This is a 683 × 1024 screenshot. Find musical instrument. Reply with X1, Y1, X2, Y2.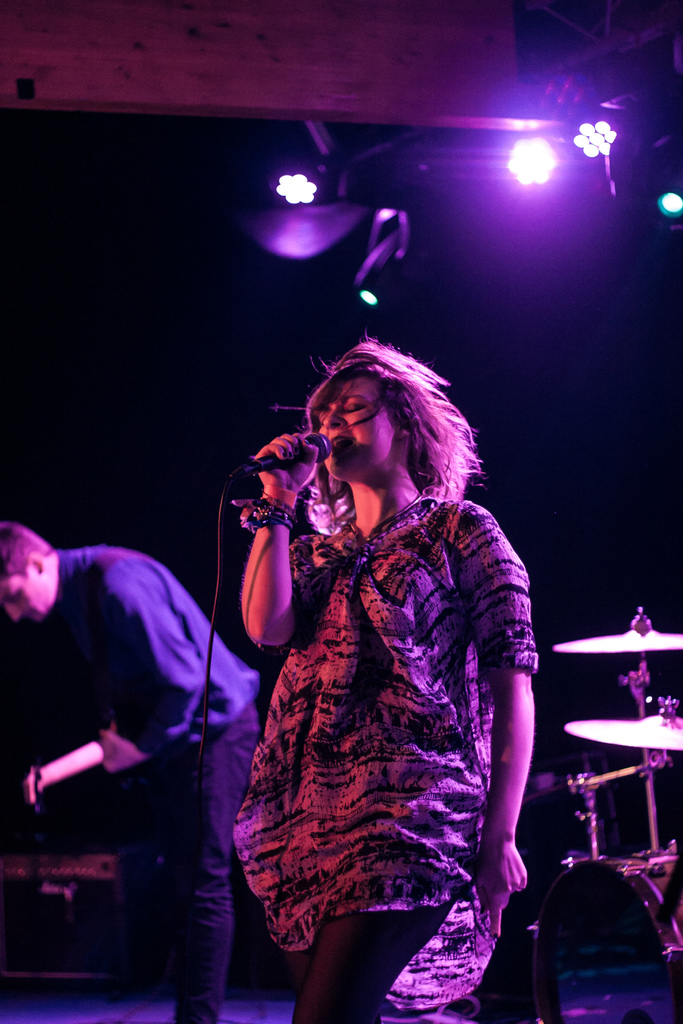
561, 687, 682, 751.
